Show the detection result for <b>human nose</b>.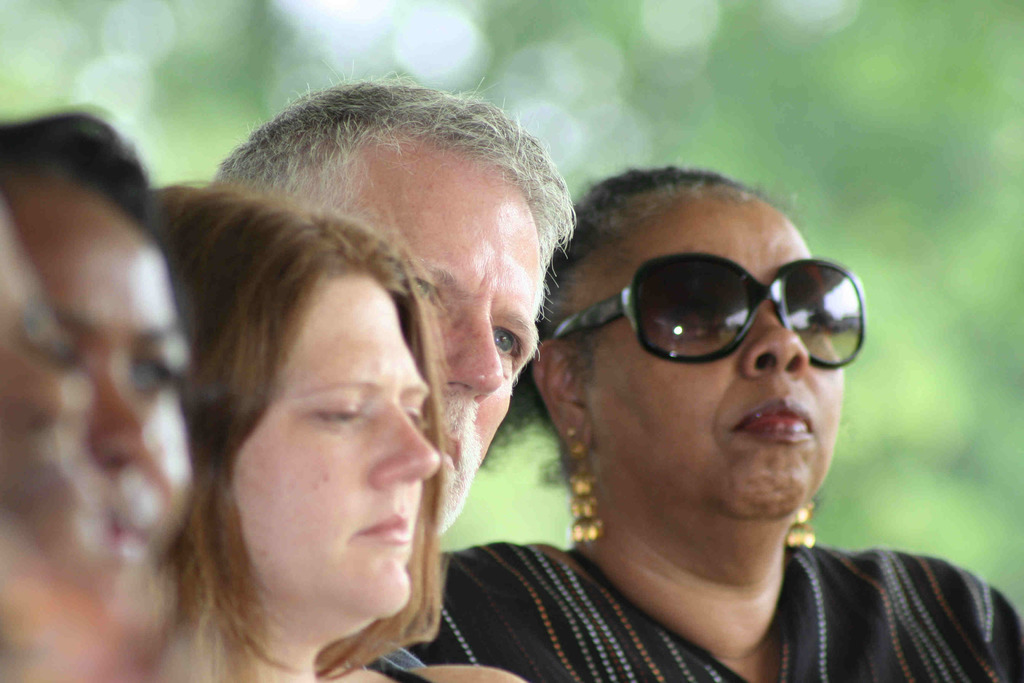
{"left": 86, "top": 372, "right": 145, "bottom": 475}.
